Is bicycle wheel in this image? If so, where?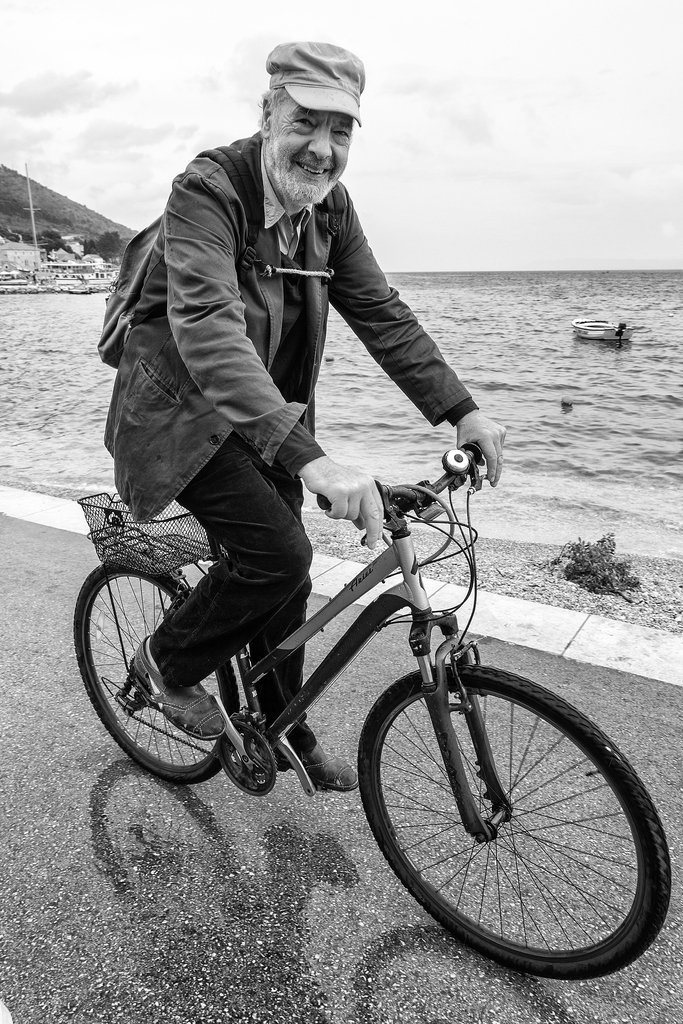
Yes, at bbox=(69, 556, 253, 788).
